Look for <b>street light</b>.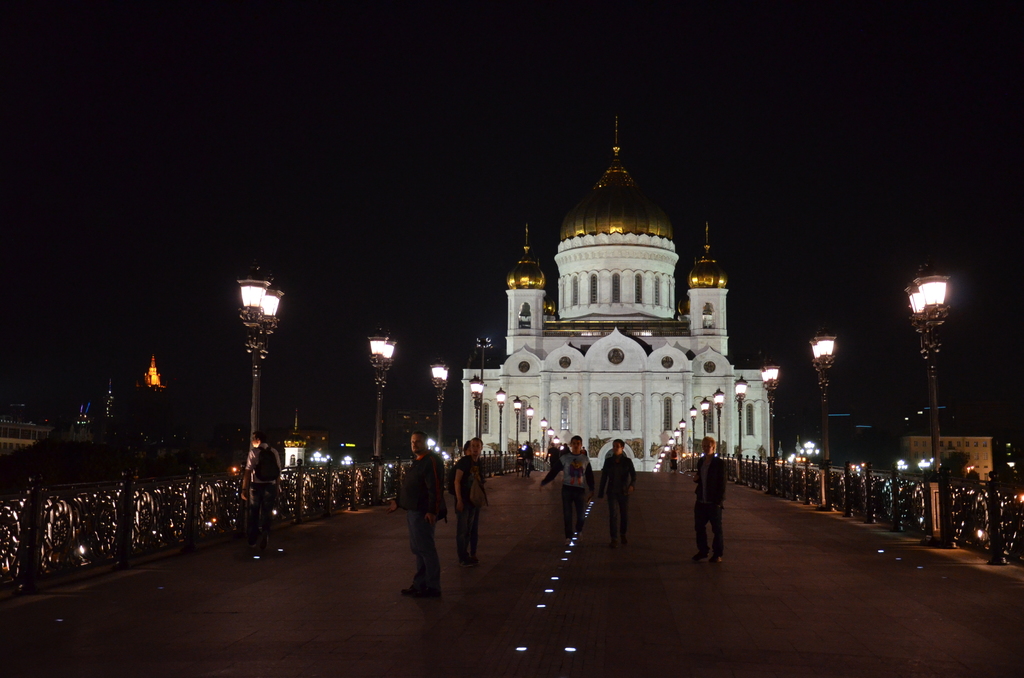
Found: bbox=[552, 432, 562, 447].
